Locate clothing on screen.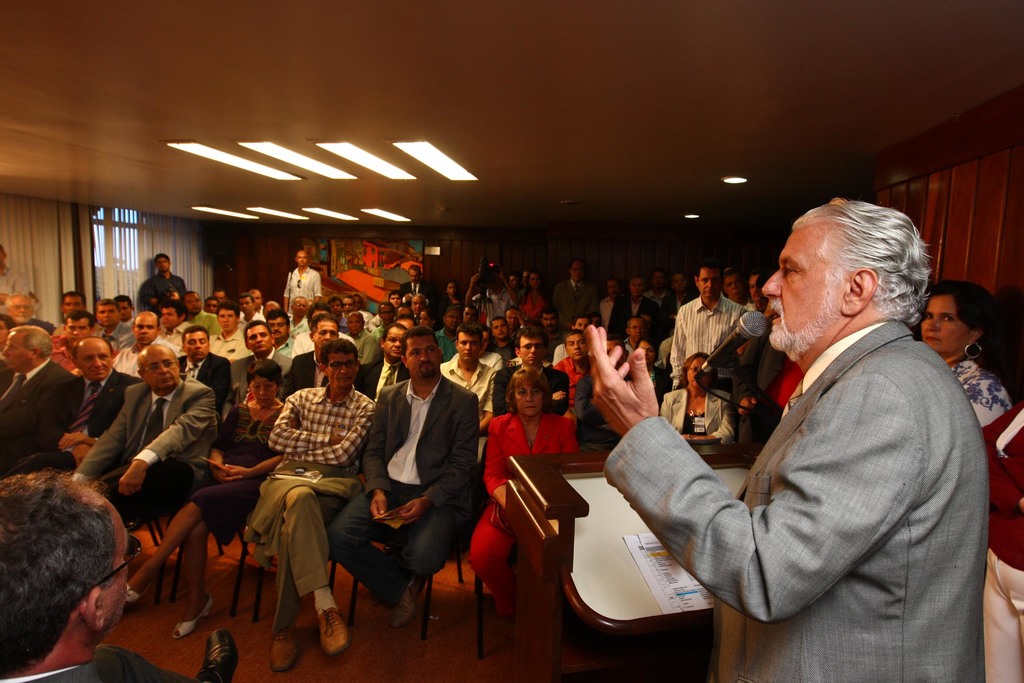
On screen at (left=334, top=376, right=485, bottom=607).
